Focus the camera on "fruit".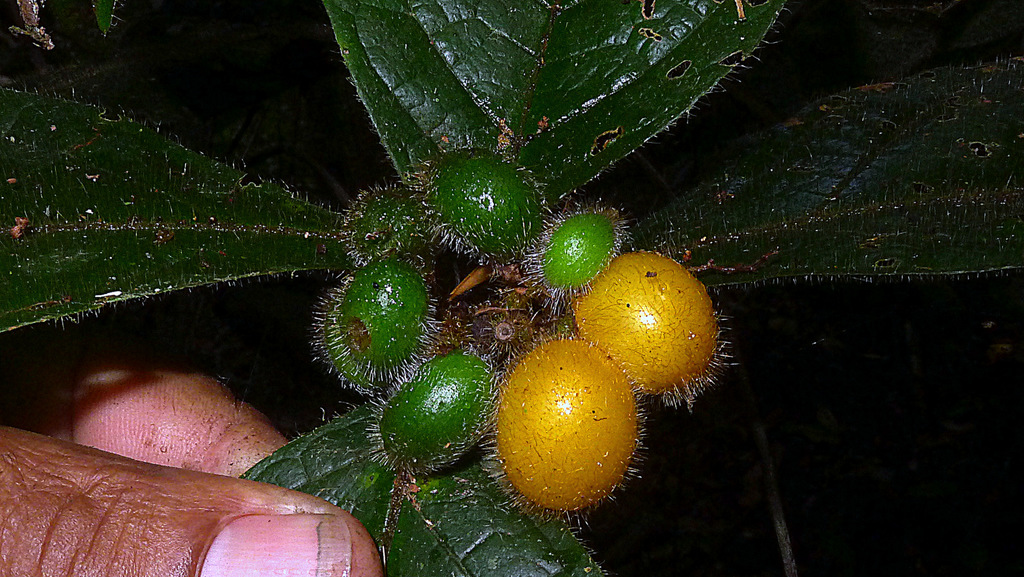
Focus region: [568, 241, 726, 402].
